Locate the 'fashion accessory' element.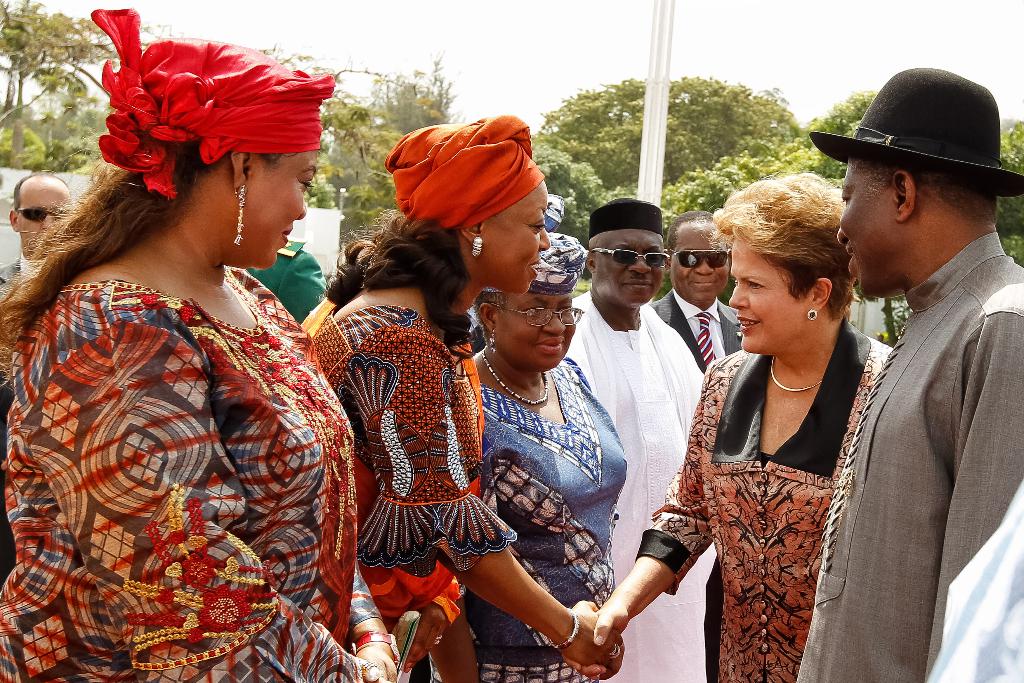
Element bbox: (694, 308, 717, 367).
